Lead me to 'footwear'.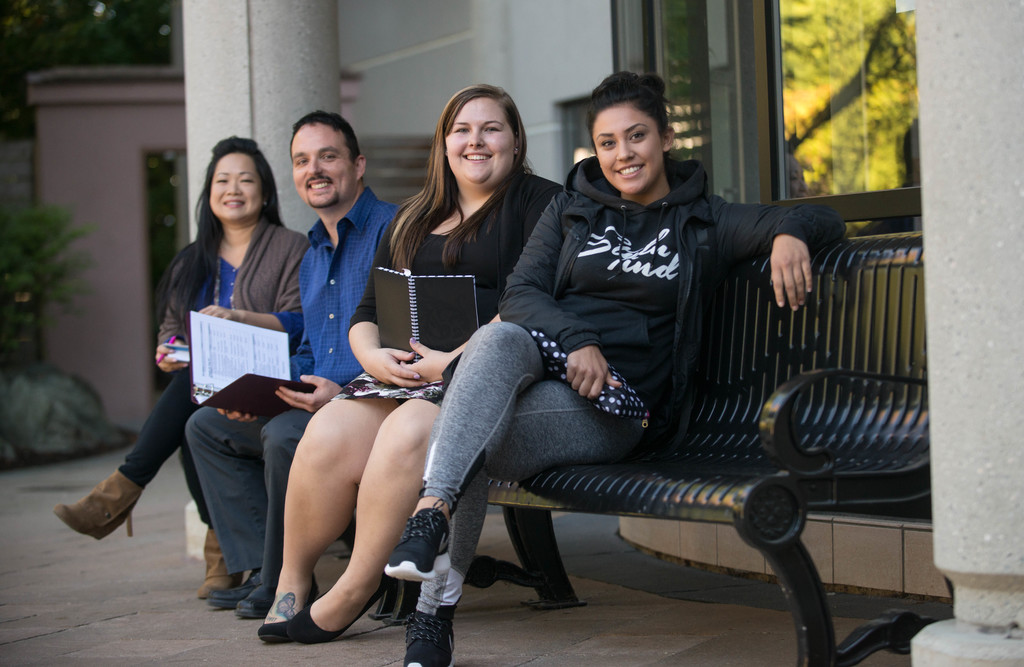
Lead to detection(197, 568, 256, 604).
